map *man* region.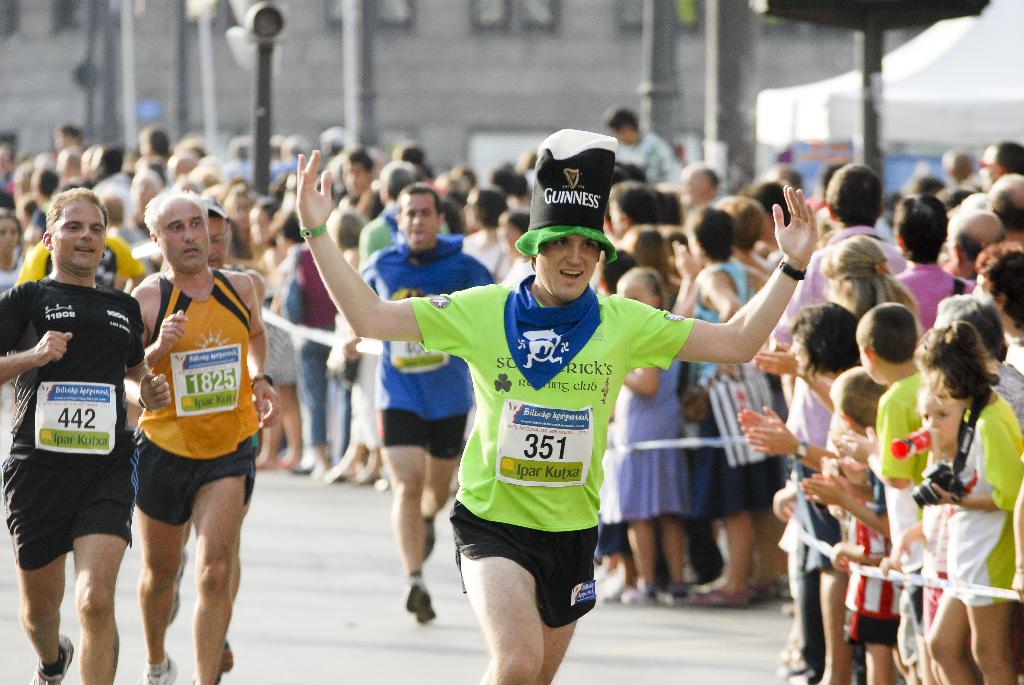
Mapped to detection(933, 205, 1000, 274).
